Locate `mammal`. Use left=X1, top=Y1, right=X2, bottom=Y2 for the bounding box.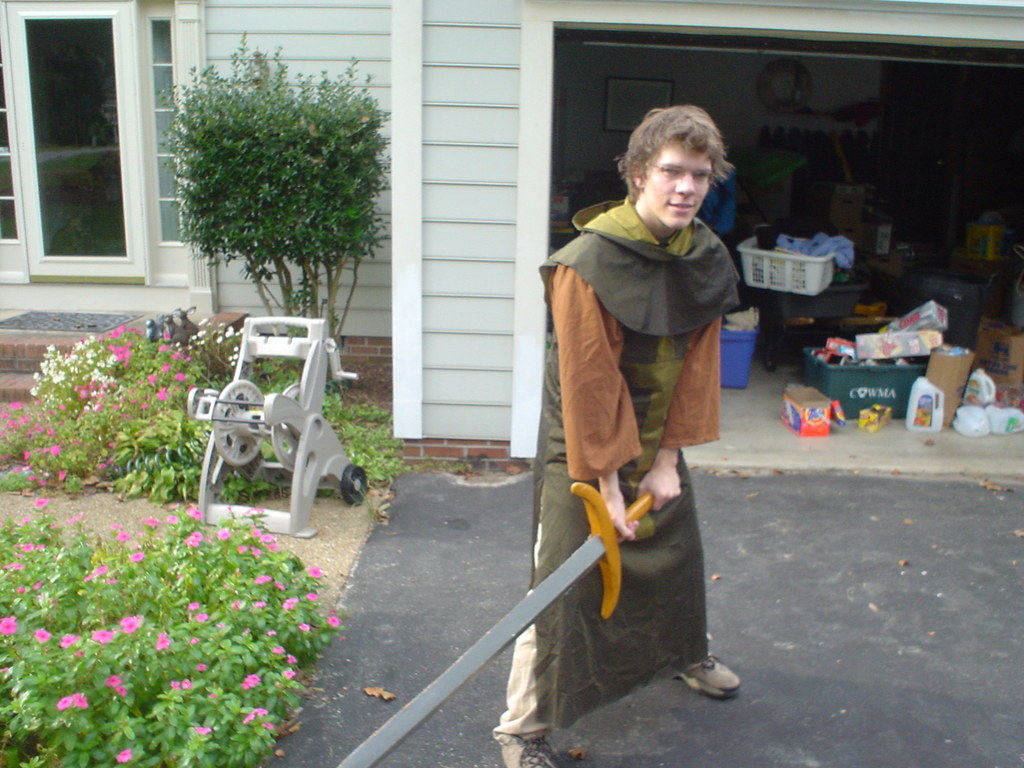
left=490, top=100, right=742, bottom=767.
